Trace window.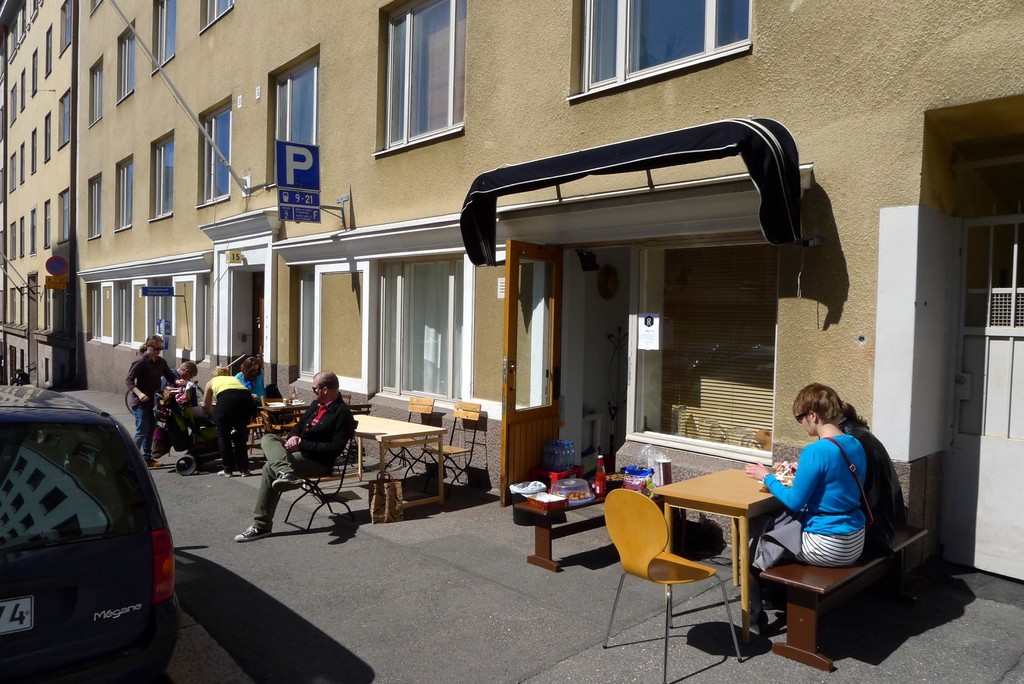
Traced to x1=86, y1=57, x2=103, y2=129.
